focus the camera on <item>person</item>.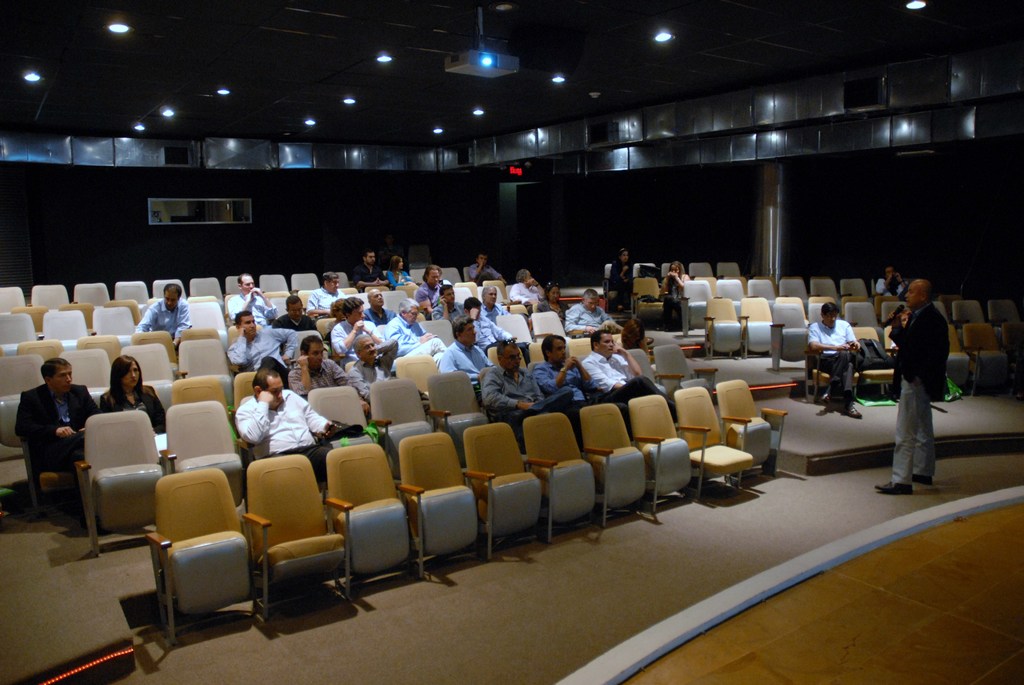
Focus region: locate(385, 300, 442, 358).
